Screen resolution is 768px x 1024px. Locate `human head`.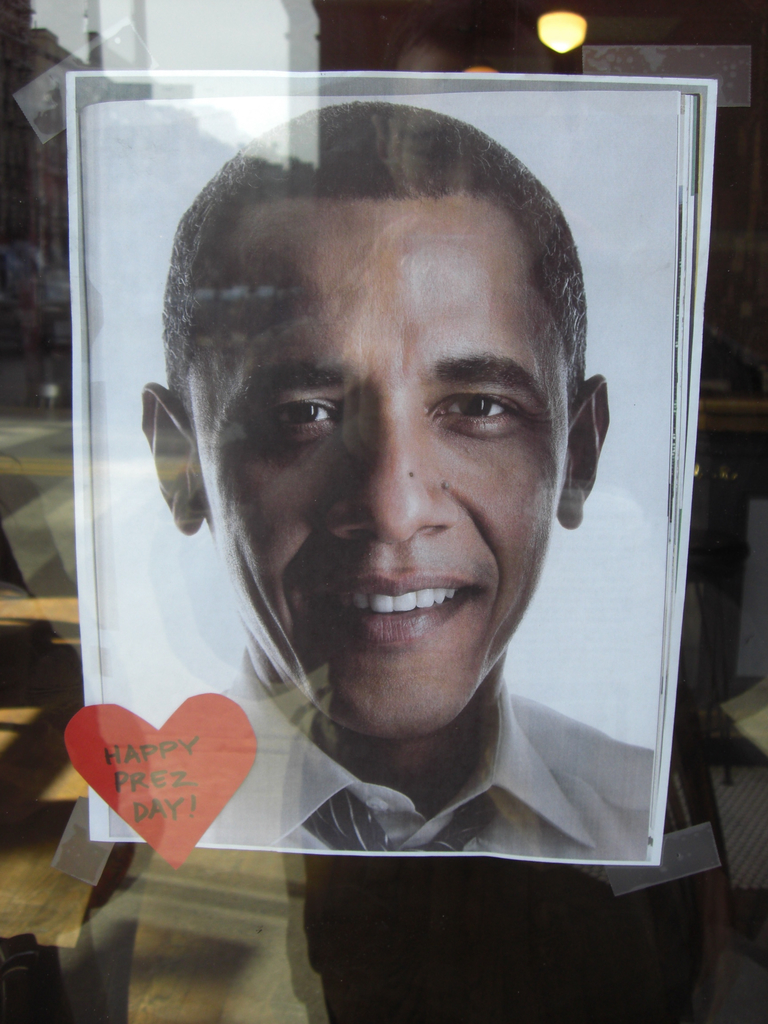
(x1=164, y1=103, x2=611, y2=642).
